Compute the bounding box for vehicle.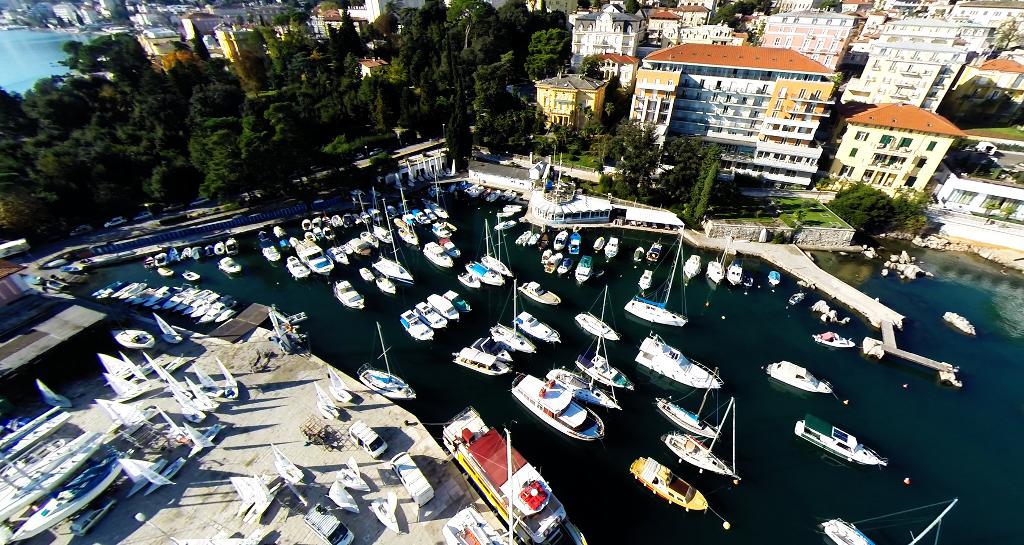
(371,276,392,296).
